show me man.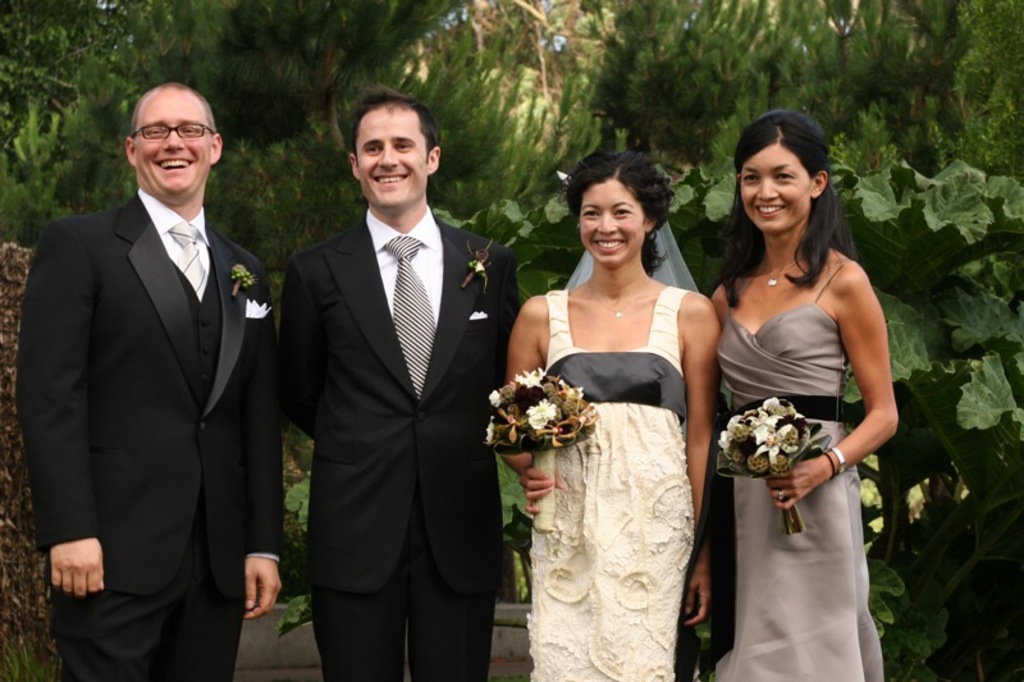
man is here: 275,83,522,681.
